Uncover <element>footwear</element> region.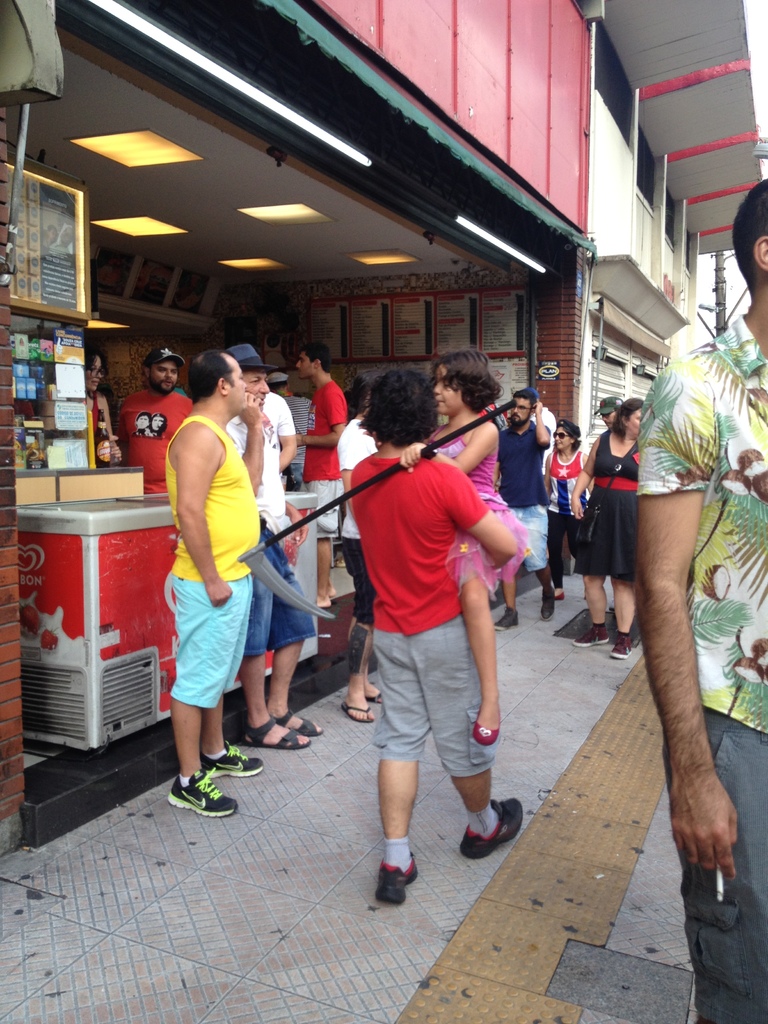
Uncovered: region(611, 631, 630, 655).
